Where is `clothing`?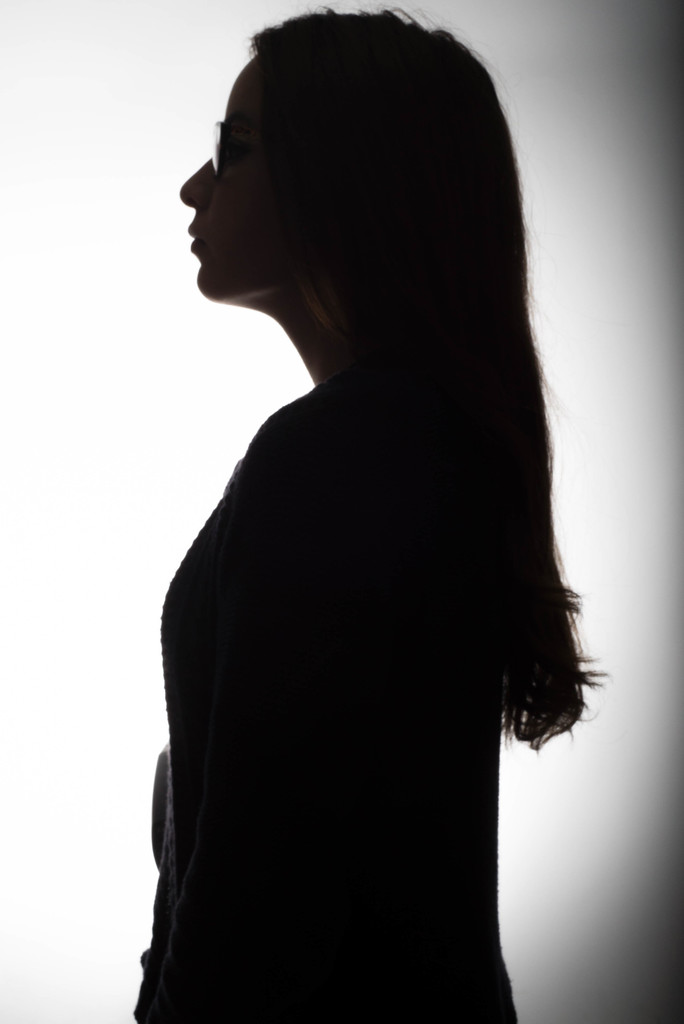
region(133, 388, 519, 1023).
